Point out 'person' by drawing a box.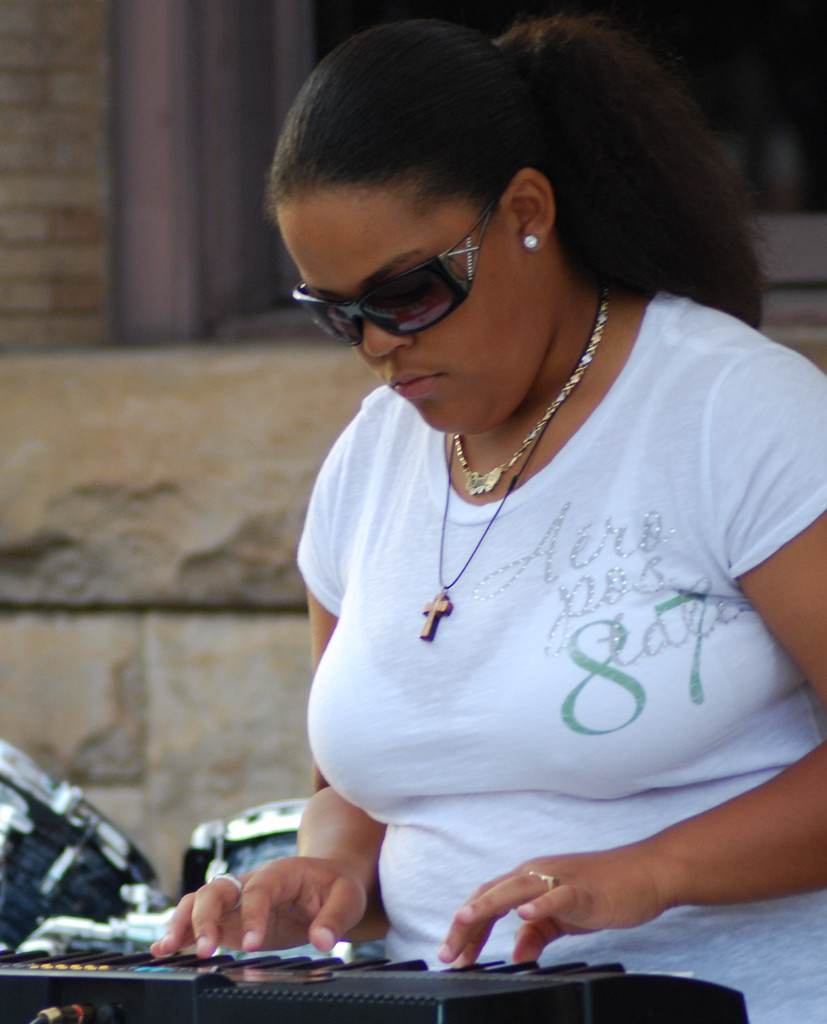
[140, 3, 826, 1023].
